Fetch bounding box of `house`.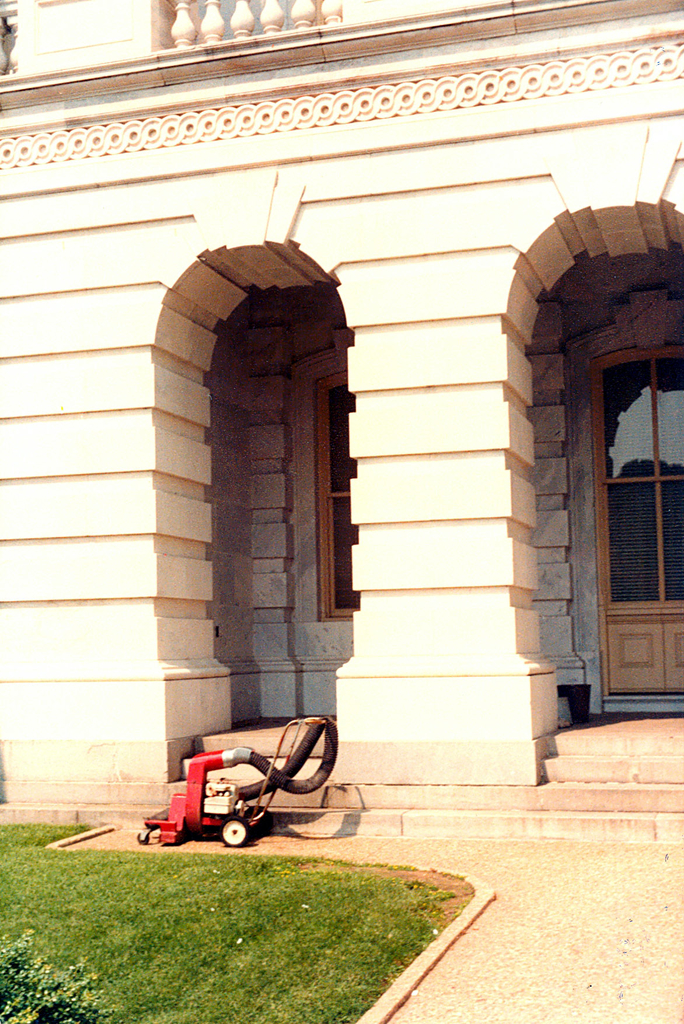
Bbox: x1=0 y1=0 x2=683 y2=842.
